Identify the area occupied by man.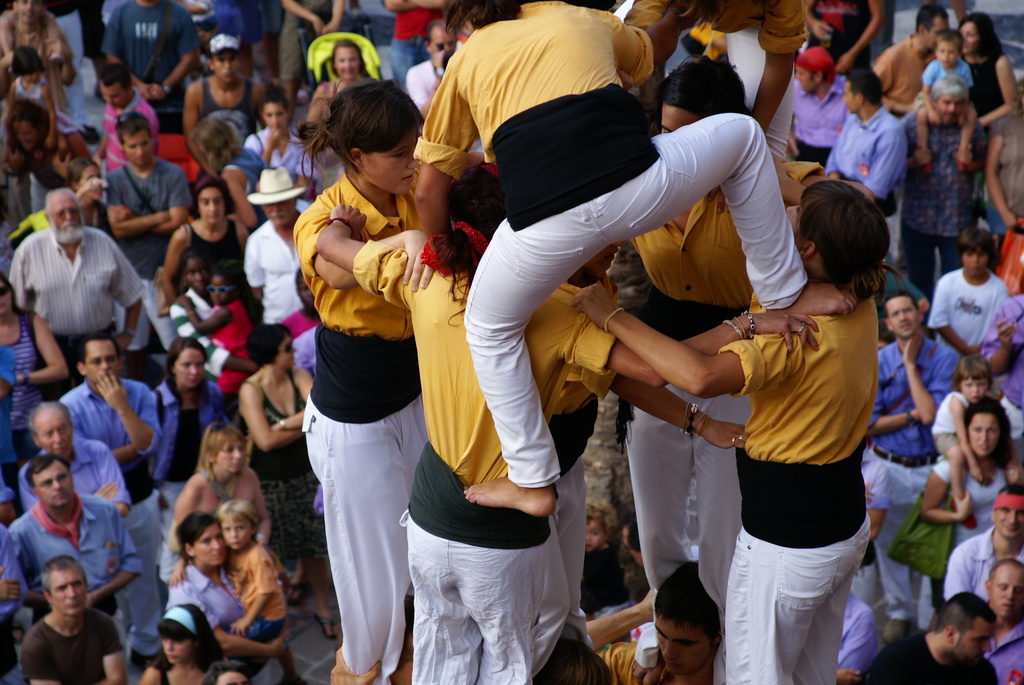
Area: Rect(102, 0, 207, 122).
